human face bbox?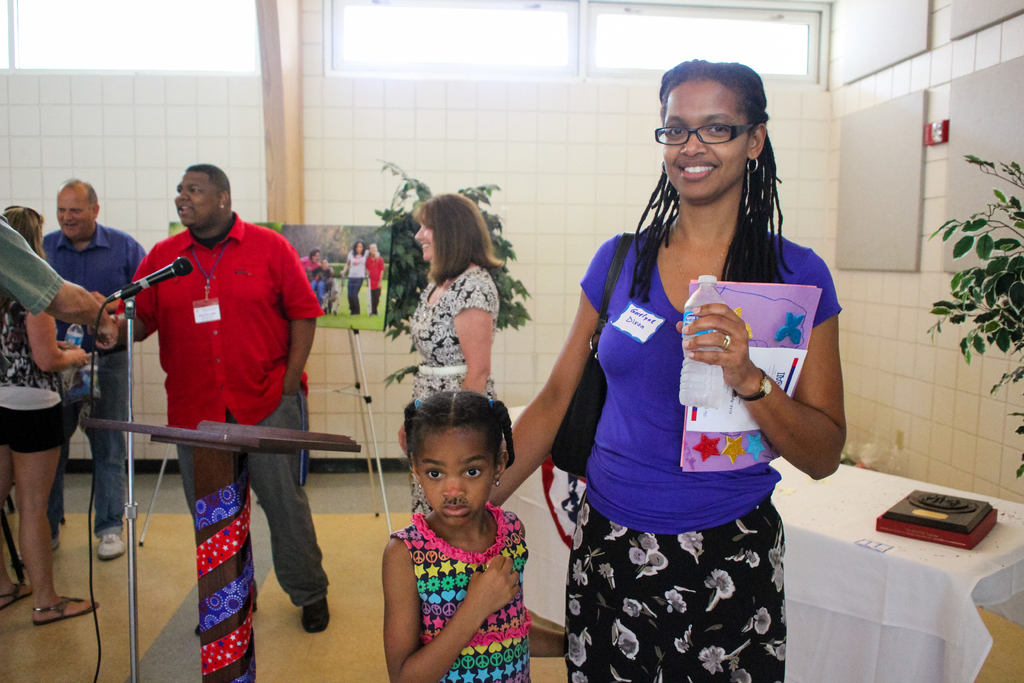
<bbox>57, 188, 93, 240</bbox>
